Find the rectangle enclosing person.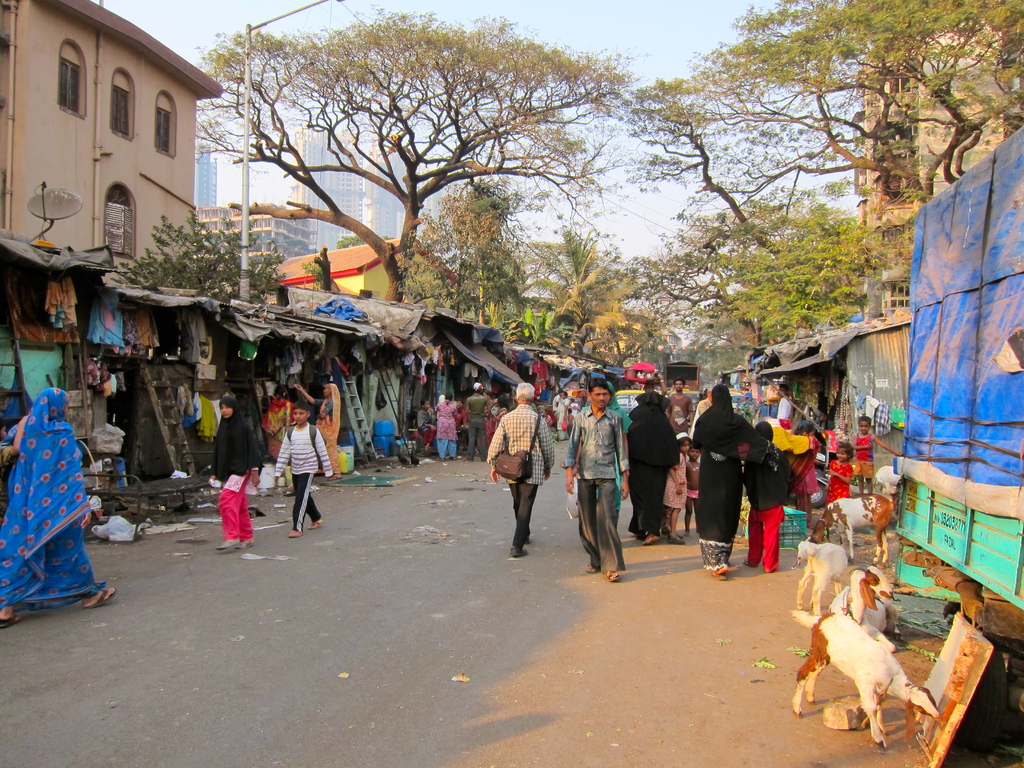
x1=209 y1=396 x2=263 y2=554.
